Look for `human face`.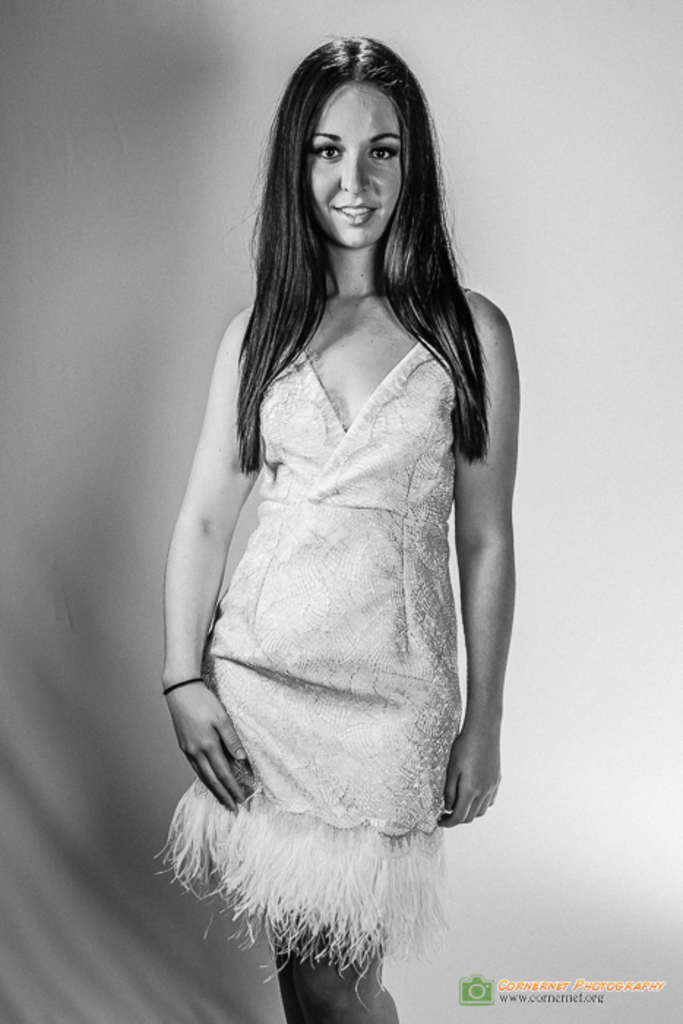
Found: 312,82,401,249.
